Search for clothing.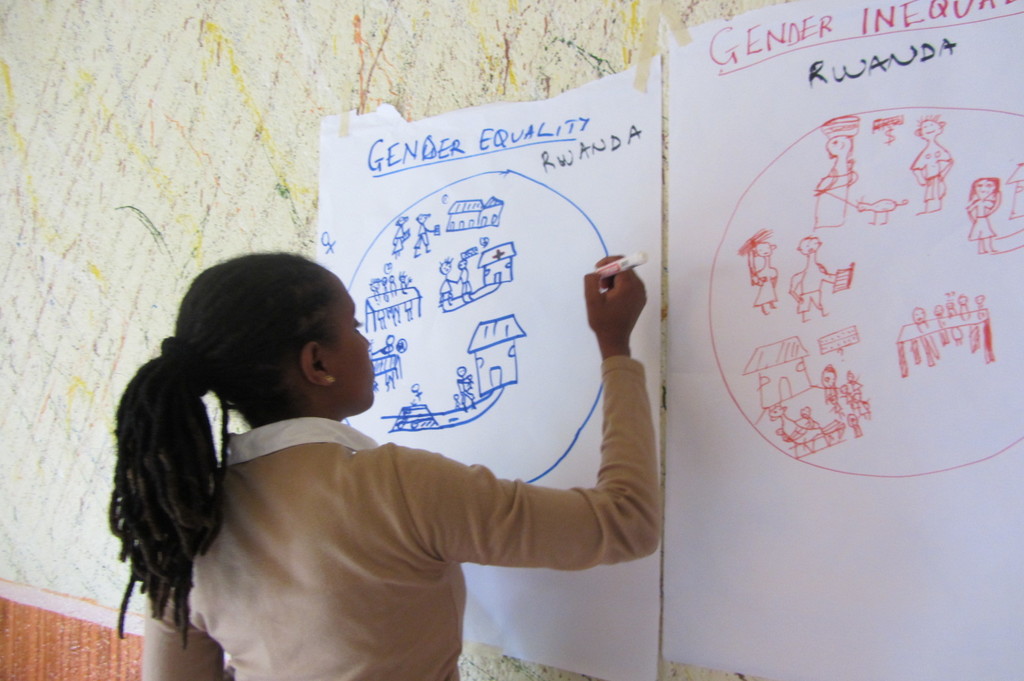
Found at detection(972, 196, 990, 237).
